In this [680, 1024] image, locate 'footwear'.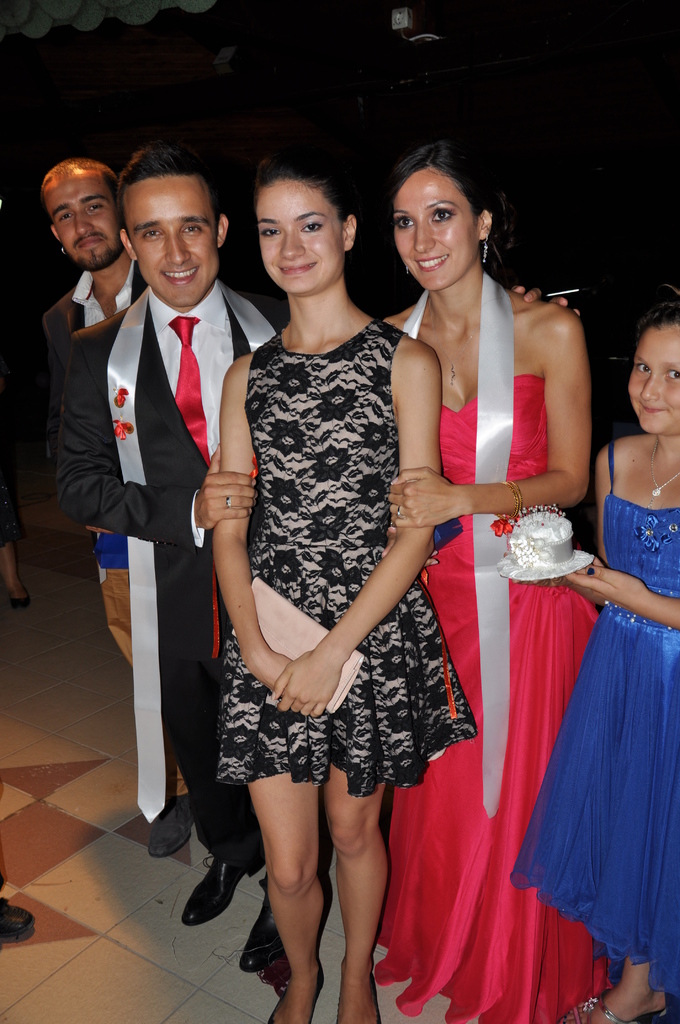
Bounding box: 0:895:40:958.
